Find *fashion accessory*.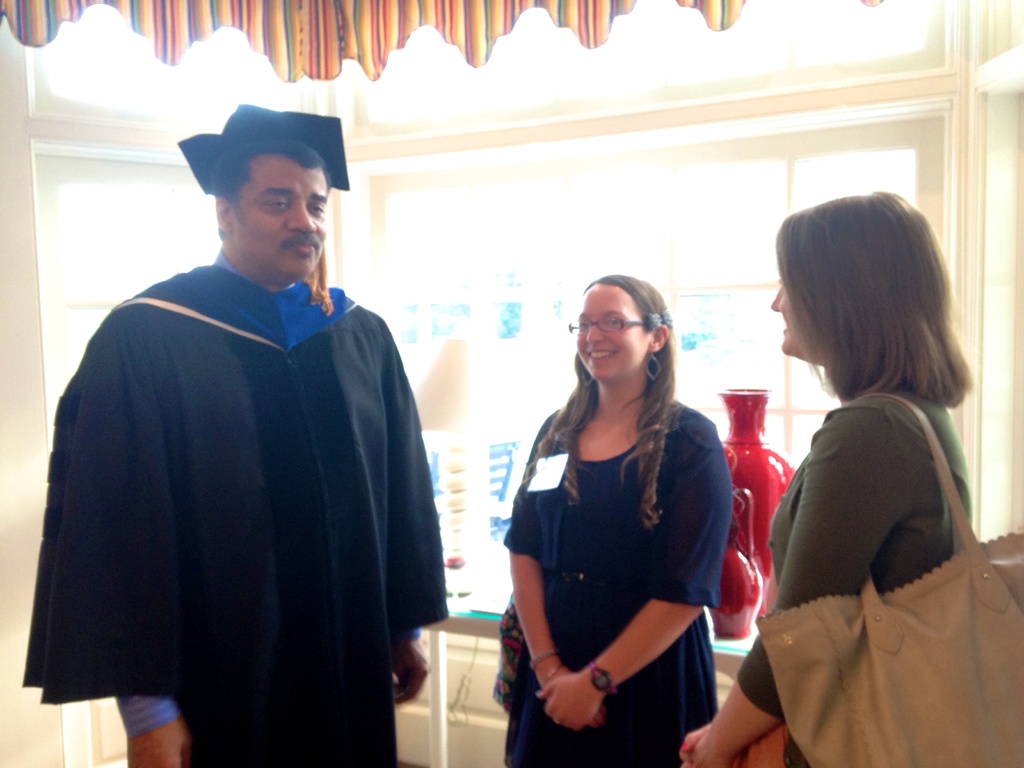
crop(676, 742, 690, 755).
